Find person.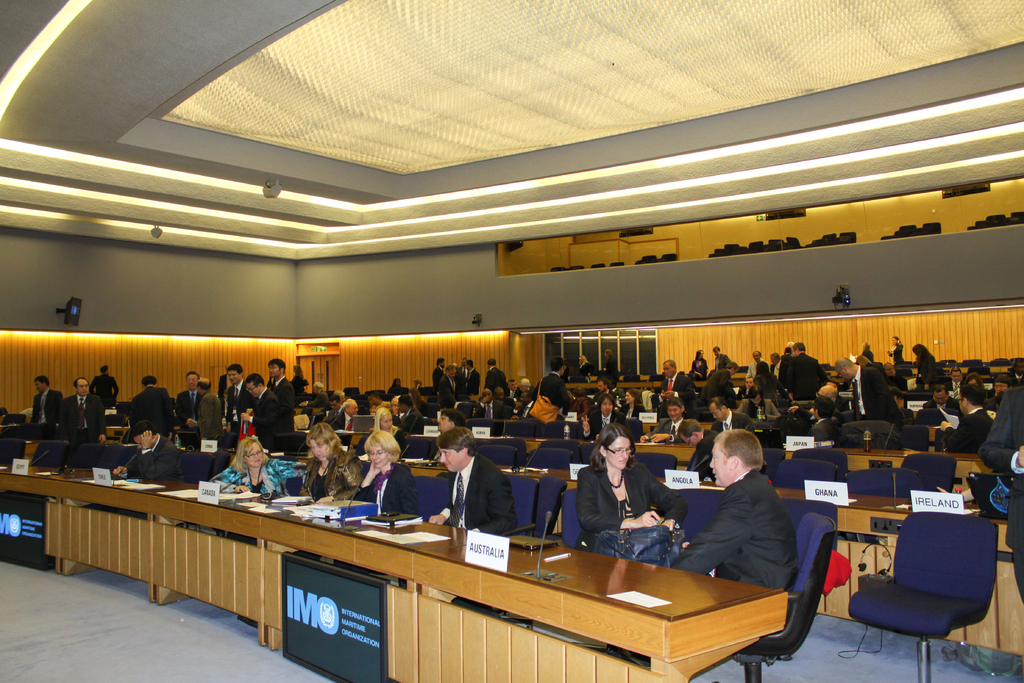
select_region(299, 420, 367, 501).
